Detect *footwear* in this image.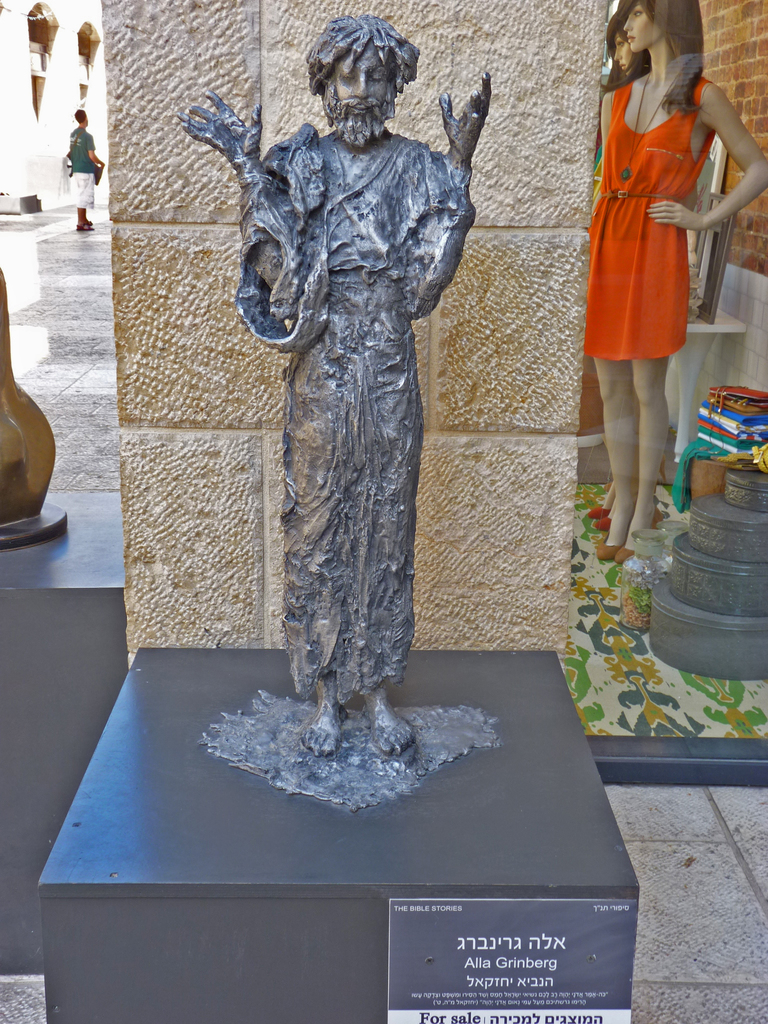
Detection: pyautogui.locateOnScreen(601, 536, 625, 557).
